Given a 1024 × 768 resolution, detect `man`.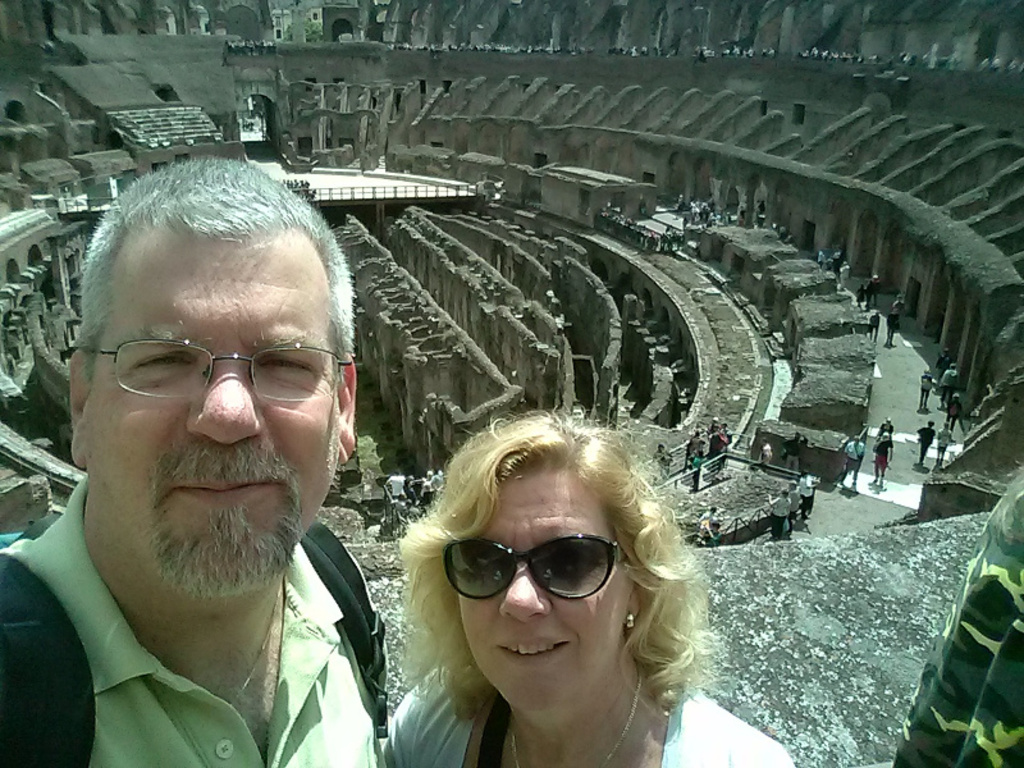
detection(687, 425, 705, 460).
